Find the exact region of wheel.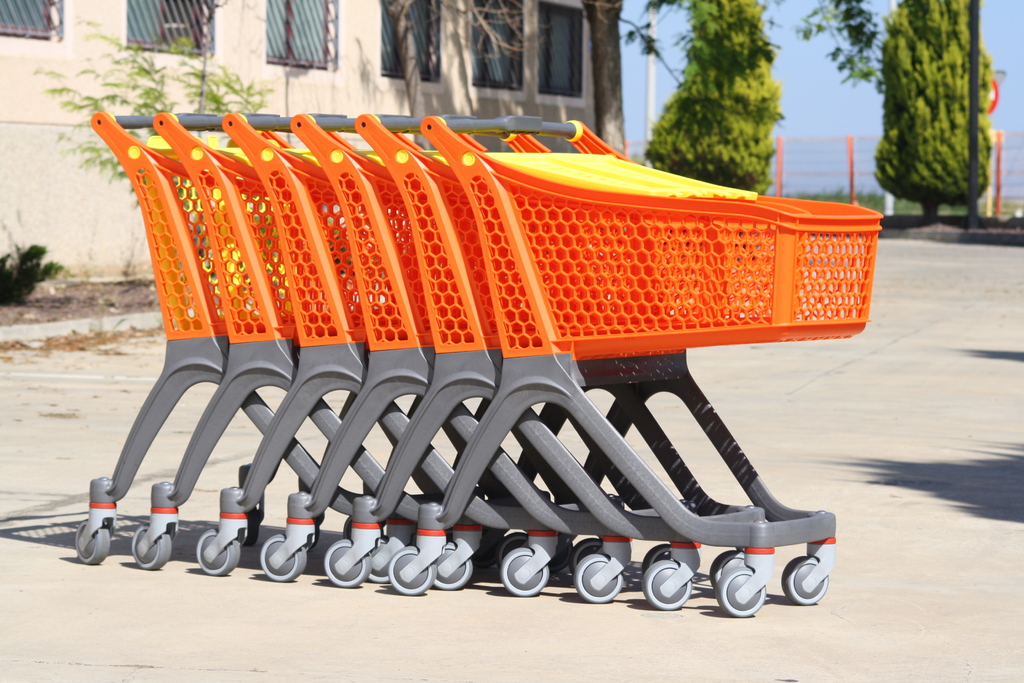
Exact region: x1=196 y1=530 x2=239 y2=577.
